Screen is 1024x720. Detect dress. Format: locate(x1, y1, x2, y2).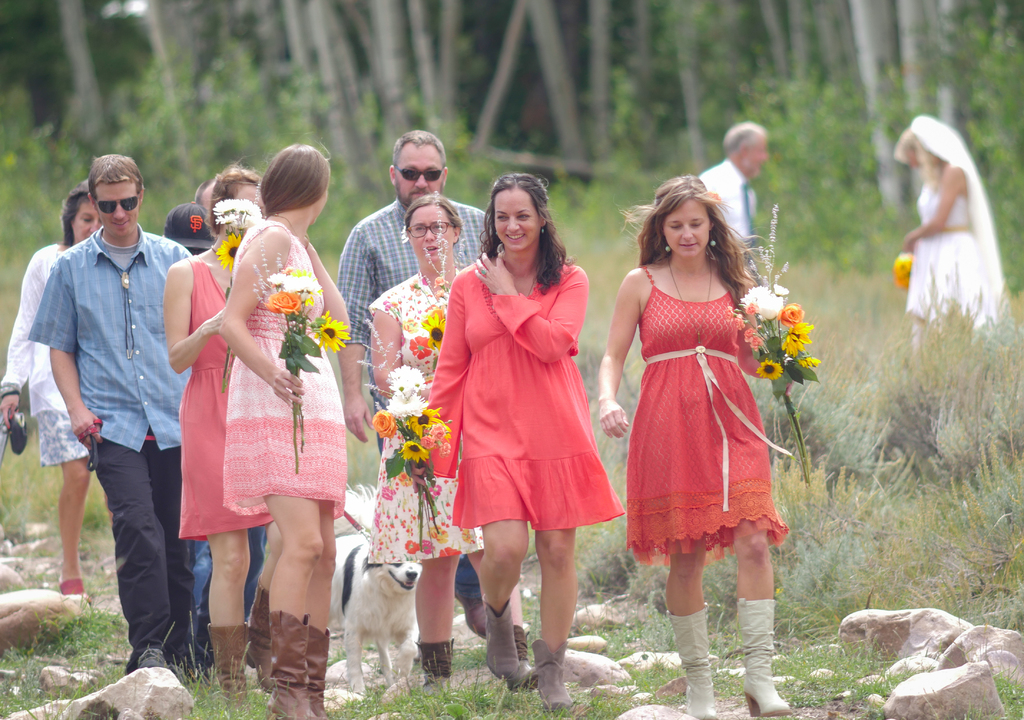
locate(220, 218, 345, 513).
